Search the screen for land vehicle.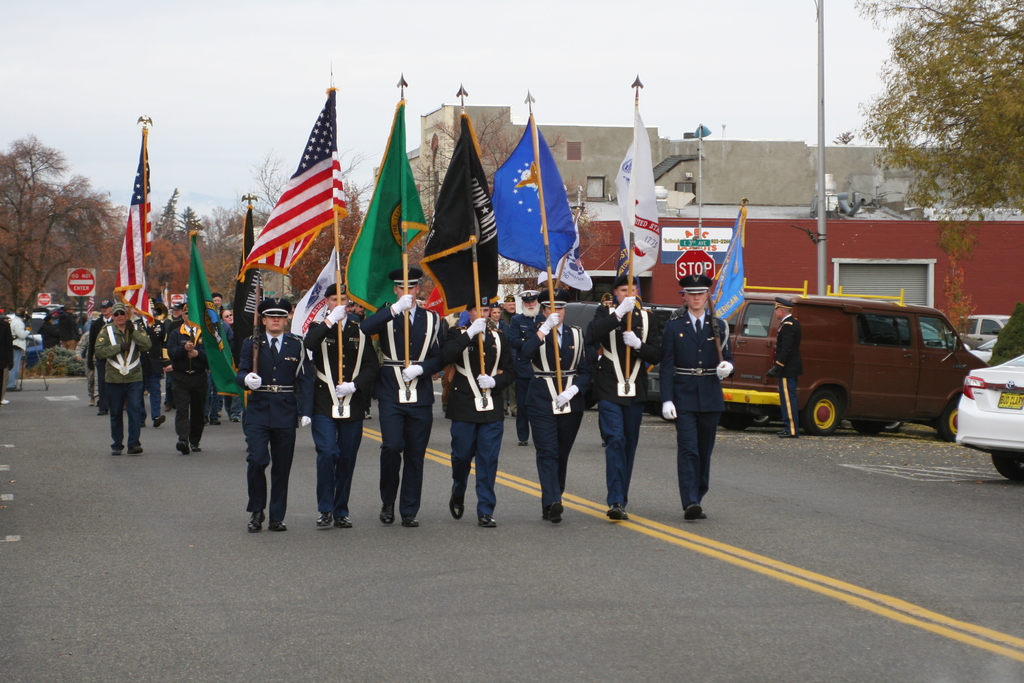
Found at 951:345:1023:477.
